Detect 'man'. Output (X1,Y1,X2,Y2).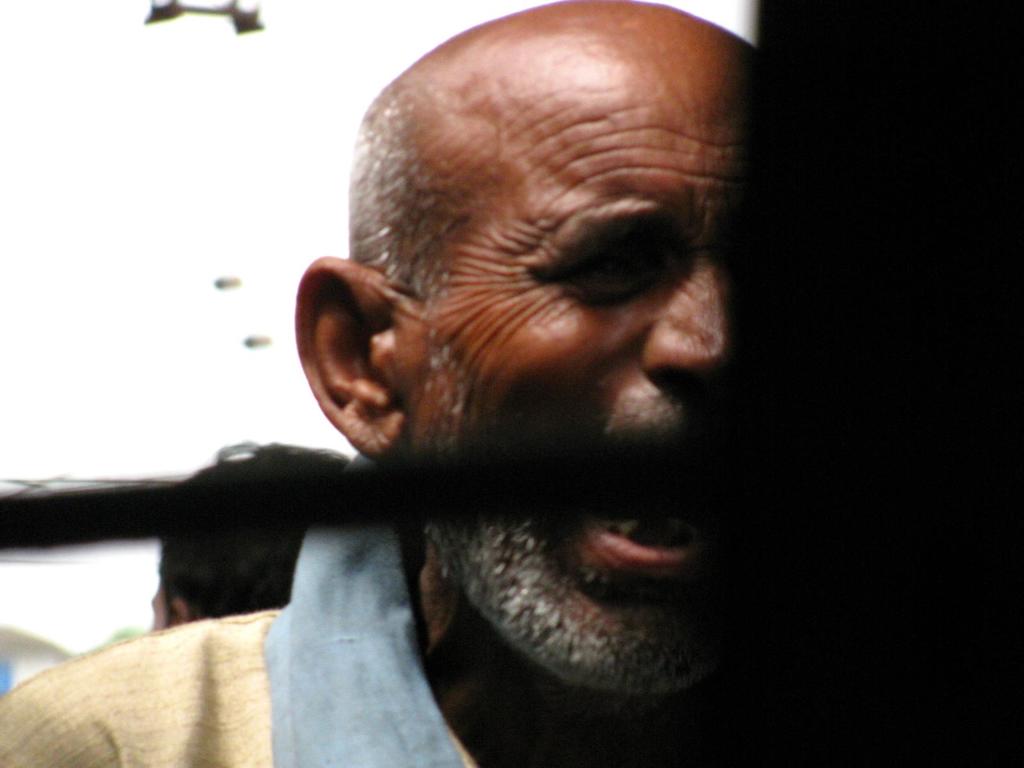
(9,0,761,765).
